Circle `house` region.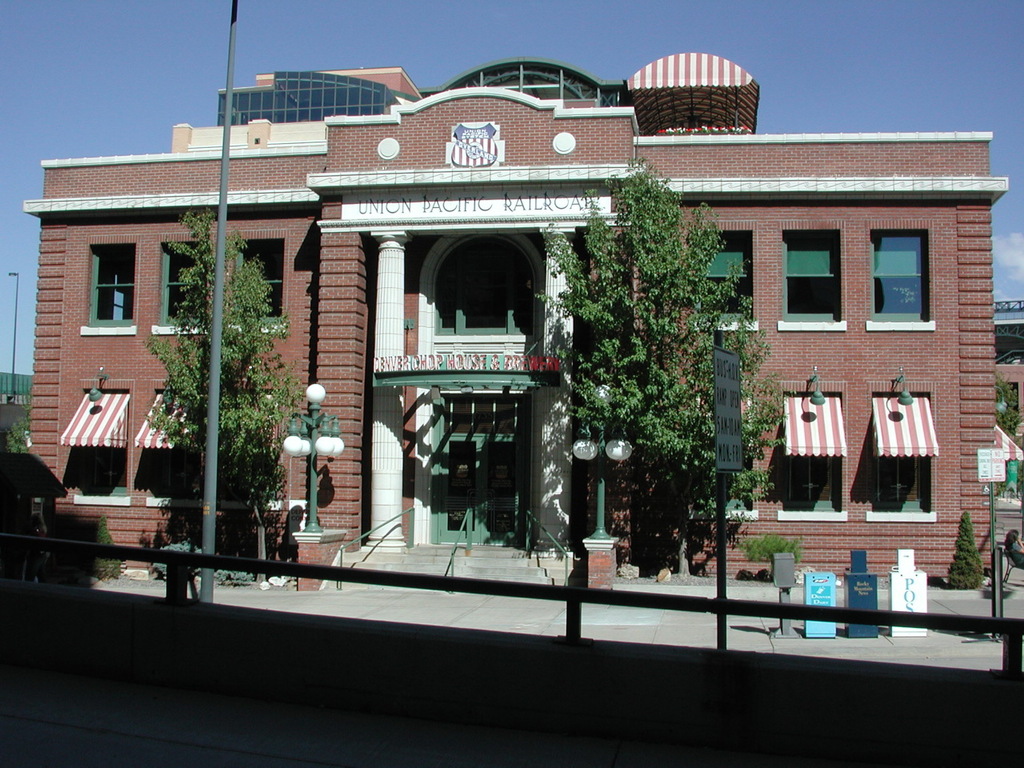
Region: 23, 58, 1022, 591.
